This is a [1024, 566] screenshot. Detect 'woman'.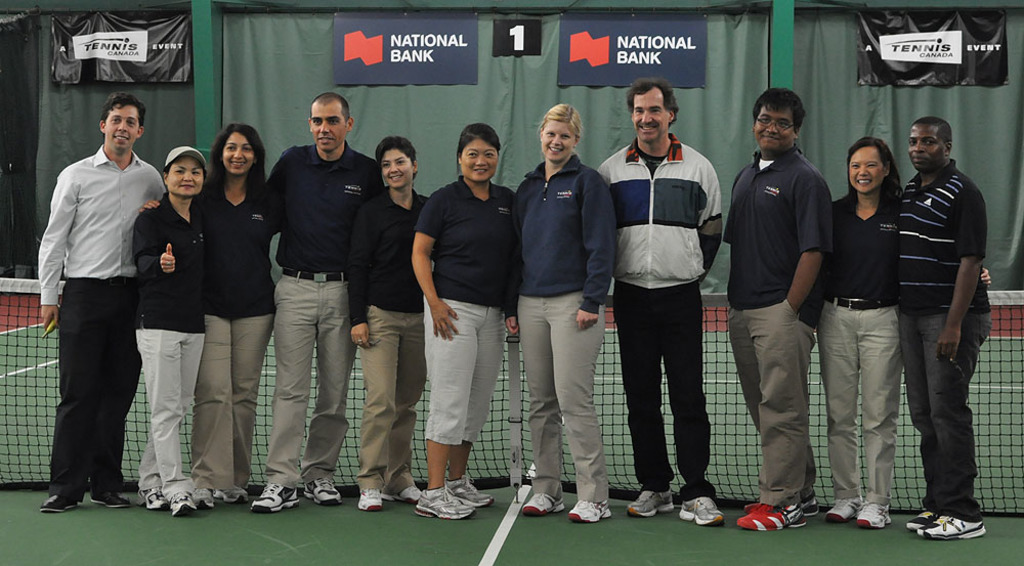
rect(819, 135, 996, 529).
